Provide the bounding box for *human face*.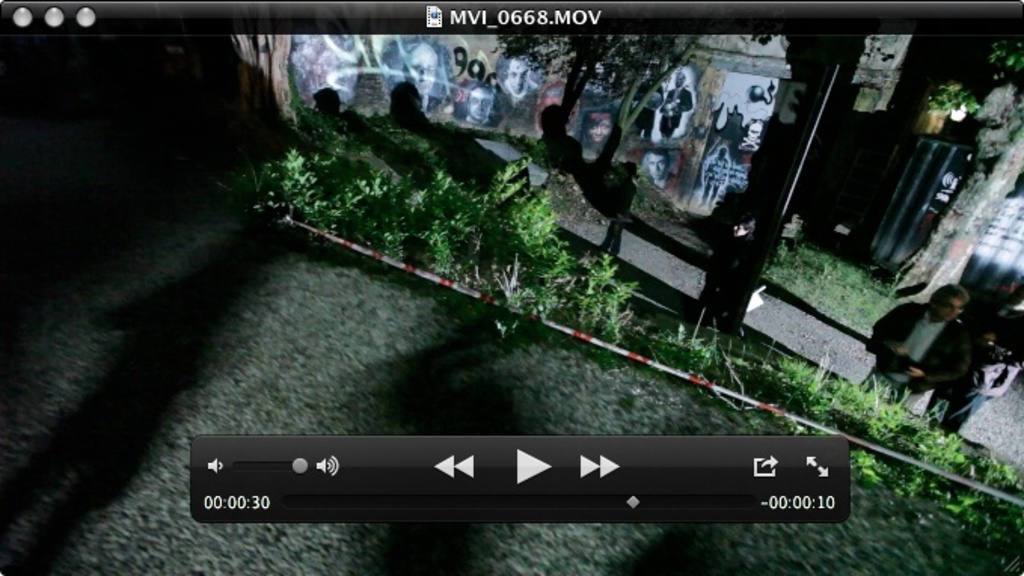
[674,75,683,87].
